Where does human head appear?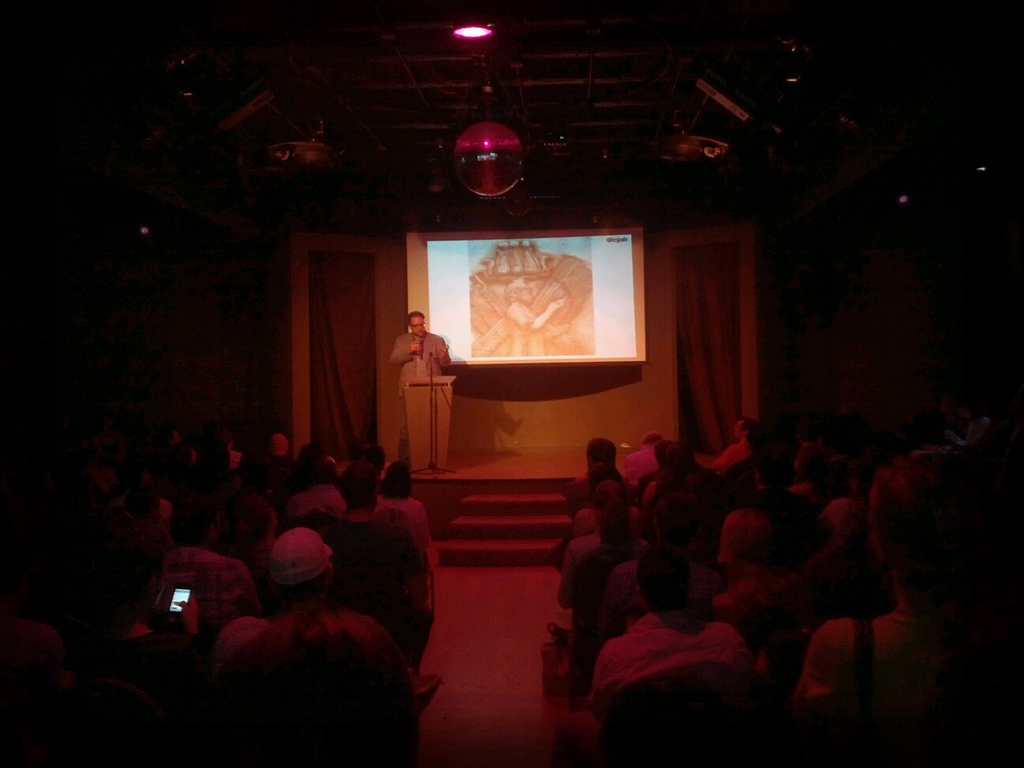
Appears at 233:495:280:540.
